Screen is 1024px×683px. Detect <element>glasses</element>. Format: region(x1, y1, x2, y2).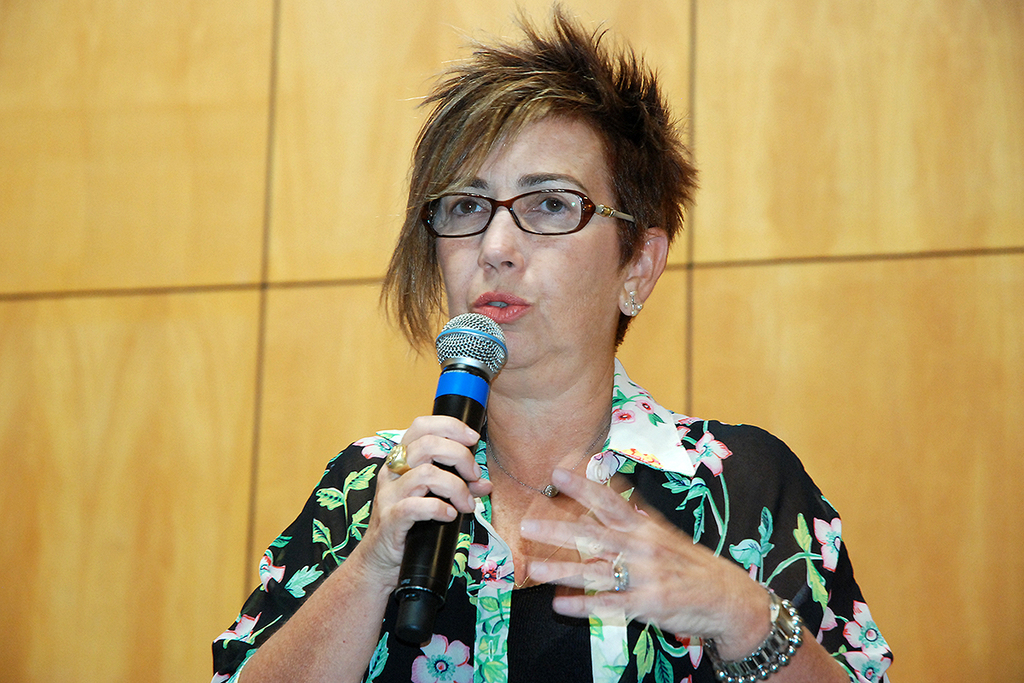
region(392, 168, 636, 252).
